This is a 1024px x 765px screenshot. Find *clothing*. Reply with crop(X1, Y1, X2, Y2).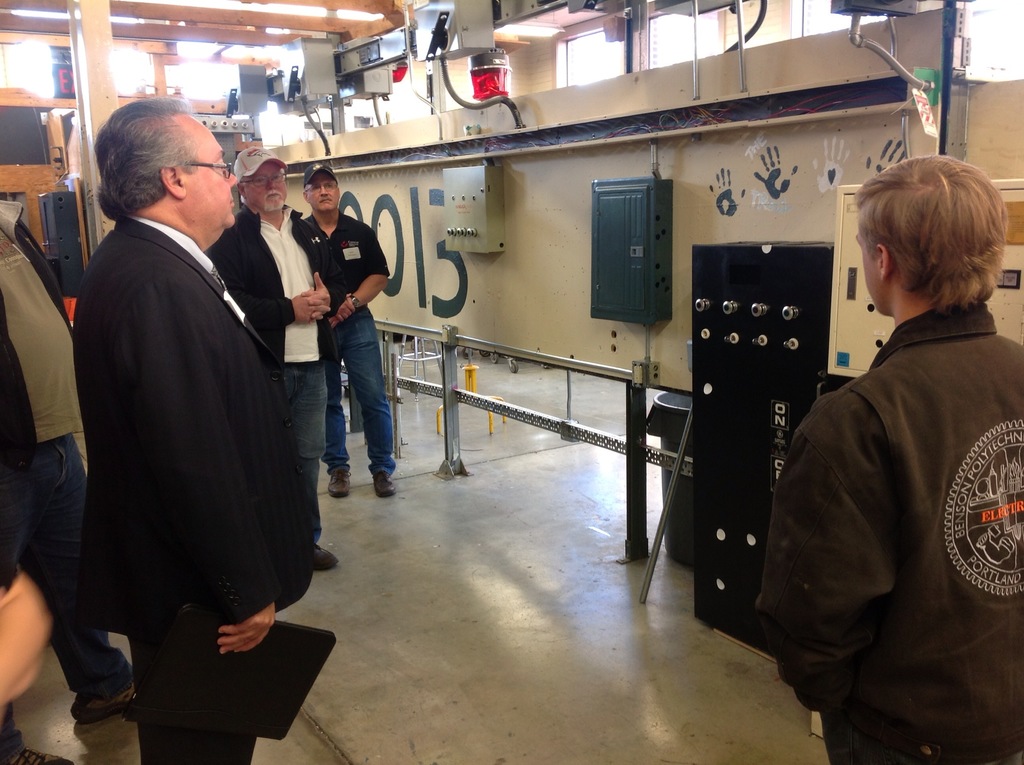
crop(289, 212, 398, 474).
